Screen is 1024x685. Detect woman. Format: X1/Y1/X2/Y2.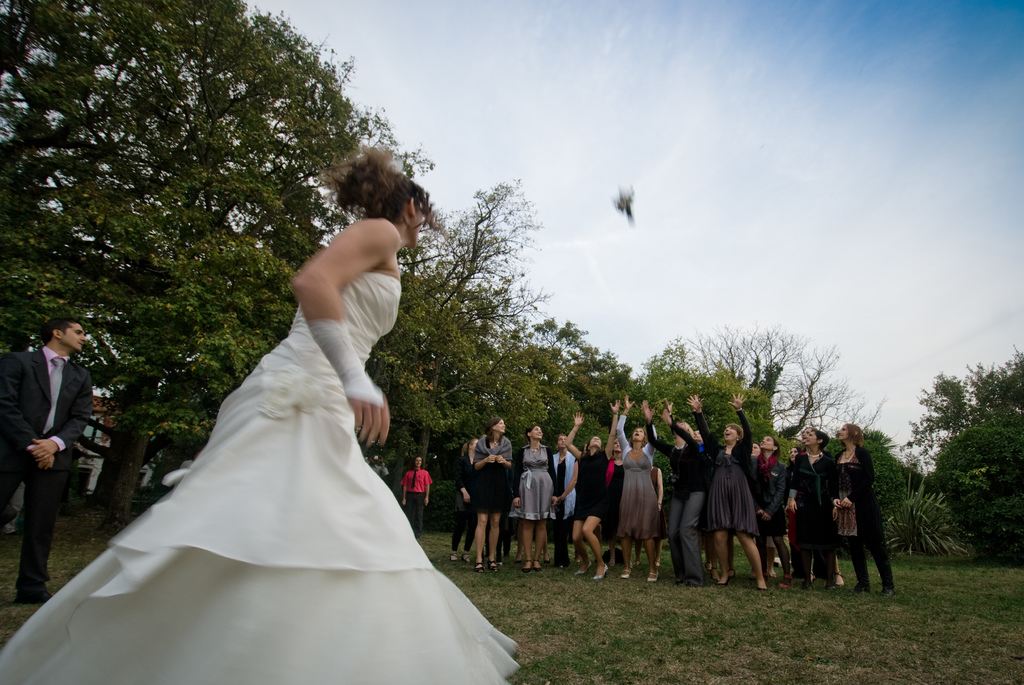
467/418/514/578.
